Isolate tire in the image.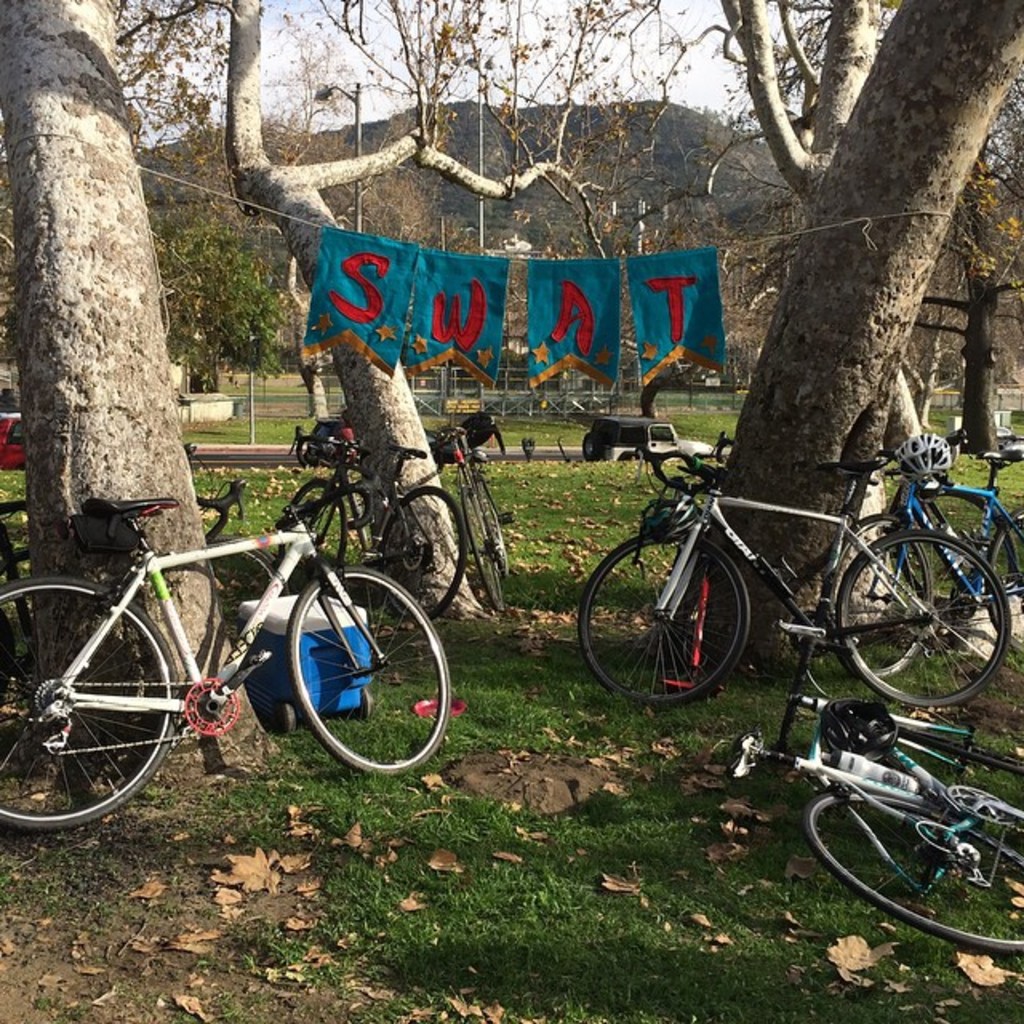
Isolated region: x1=802, y1=789, x2=1021, y2=958.
